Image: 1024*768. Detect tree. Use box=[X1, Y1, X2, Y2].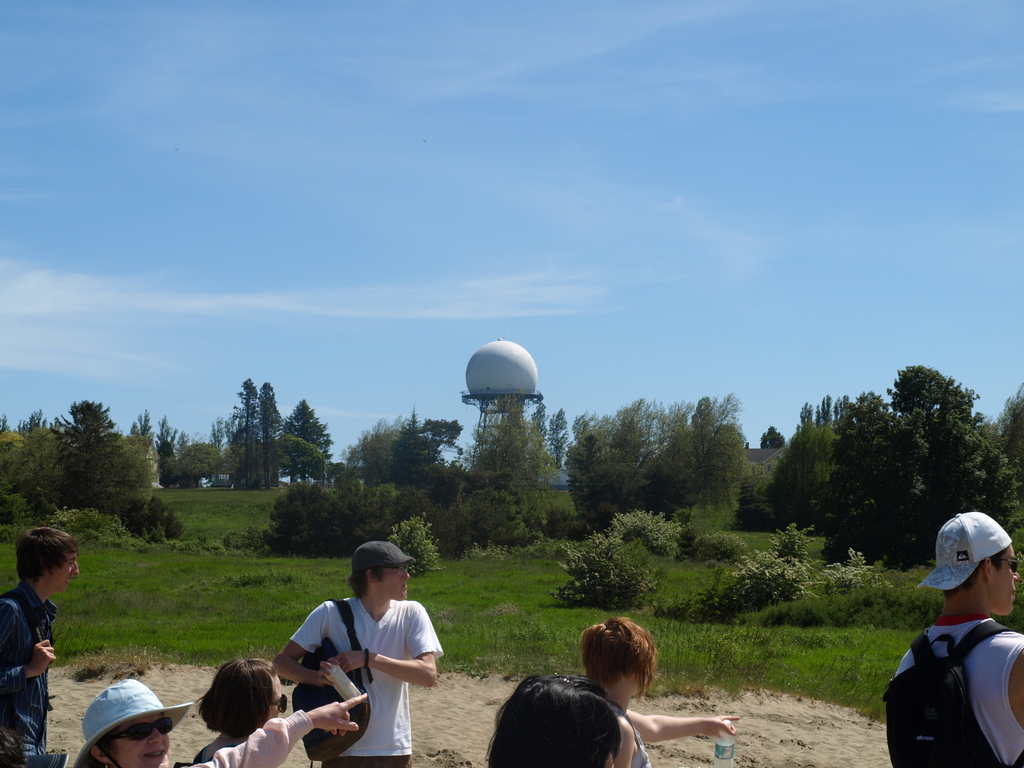
box=[445, 390, 547, 545].
